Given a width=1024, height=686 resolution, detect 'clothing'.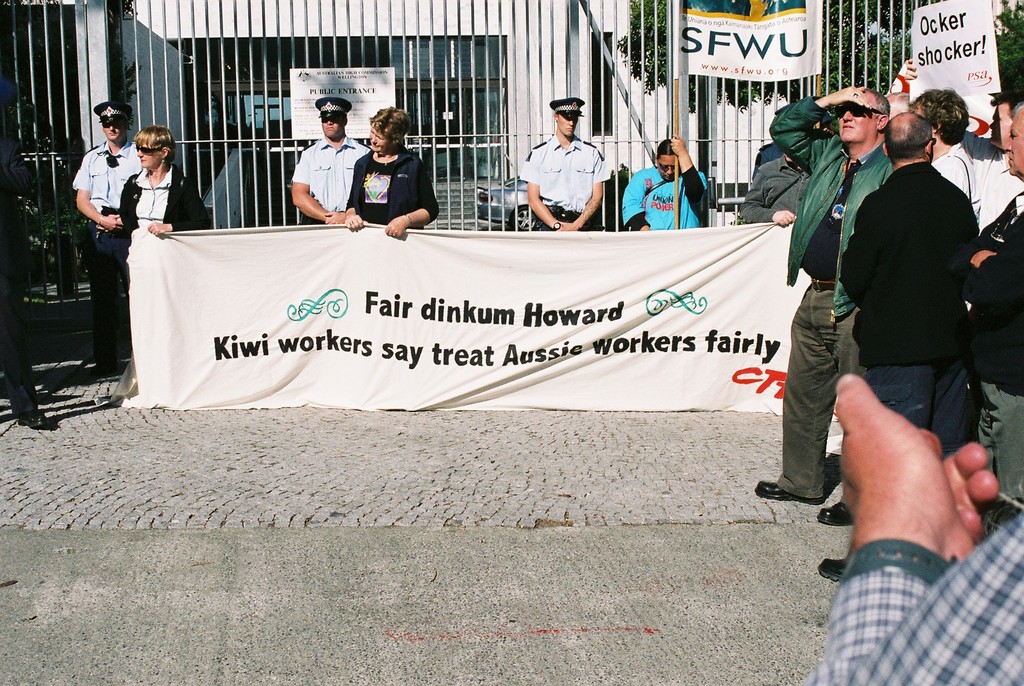
69/135/141/363.
